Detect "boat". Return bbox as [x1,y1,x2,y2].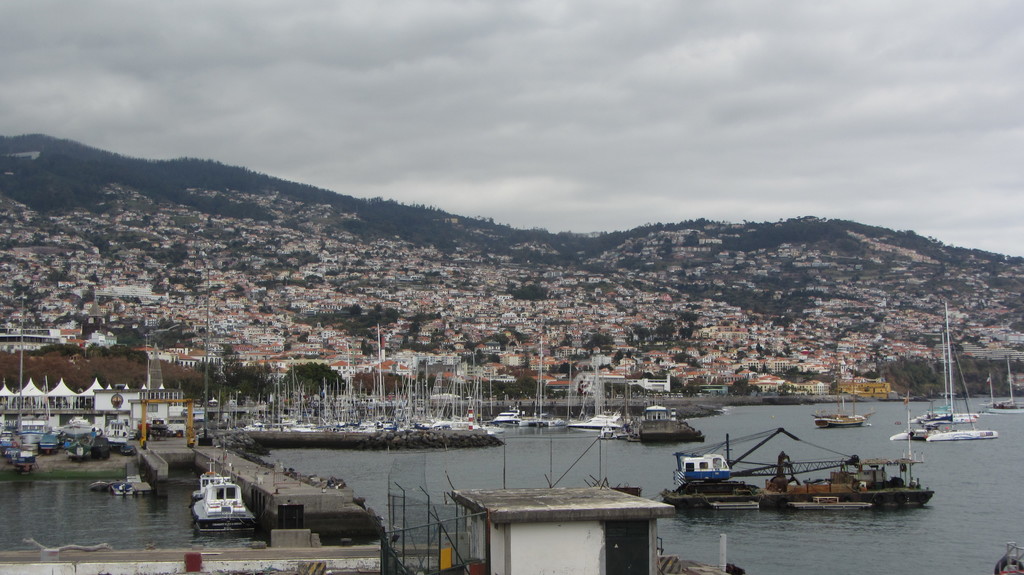
[890,303,998,445].
